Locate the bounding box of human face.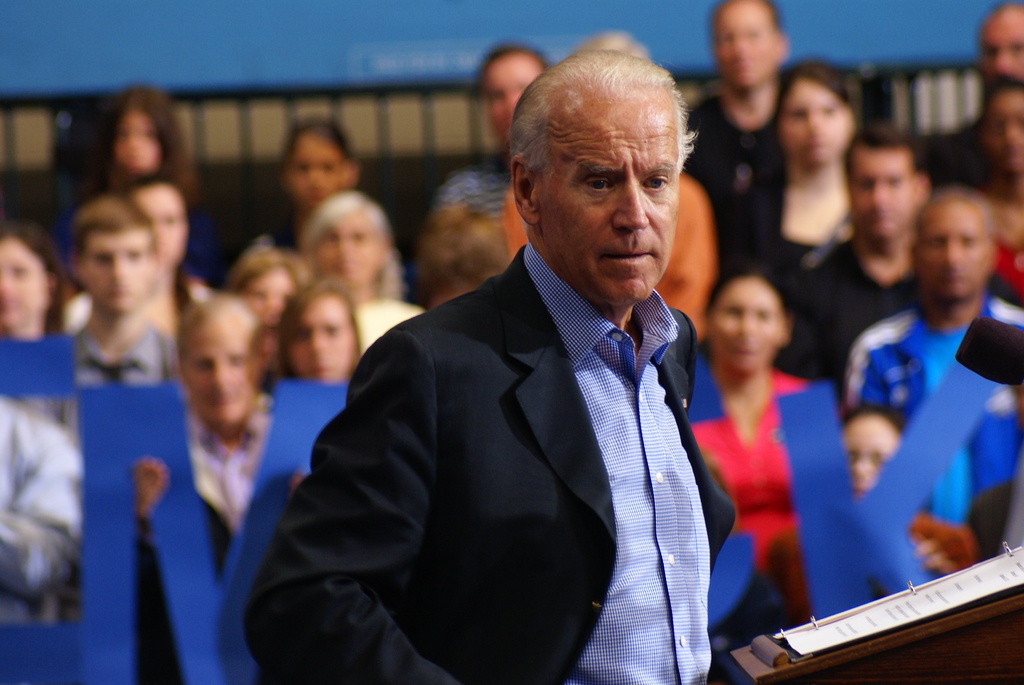
Bounding box: [488, 67, 538, 145].
